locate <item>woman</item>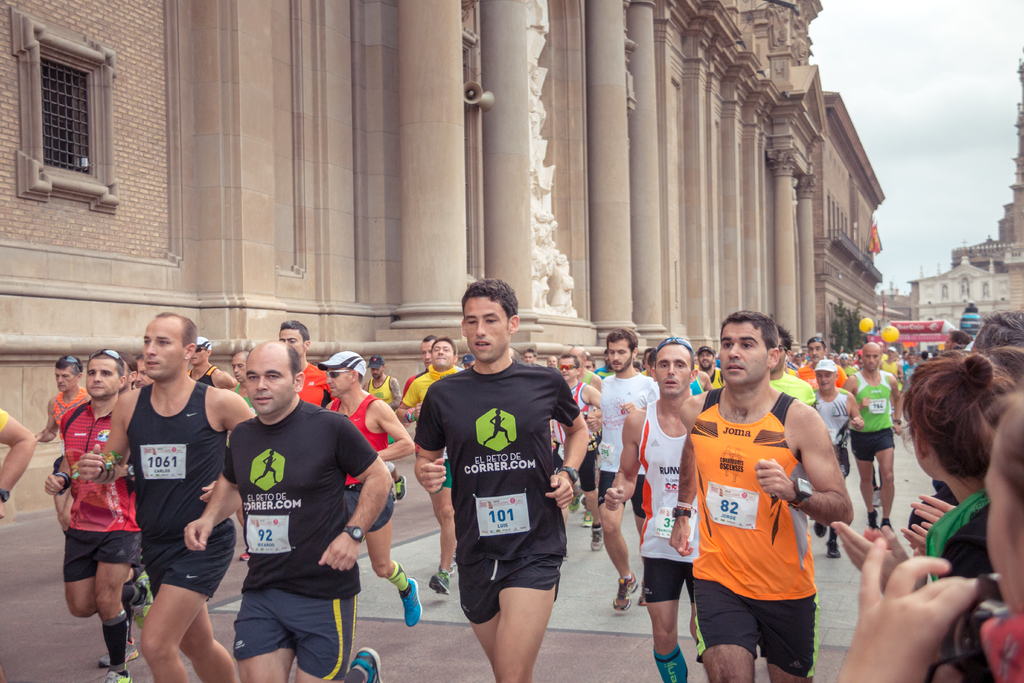
904/337/1023/620
